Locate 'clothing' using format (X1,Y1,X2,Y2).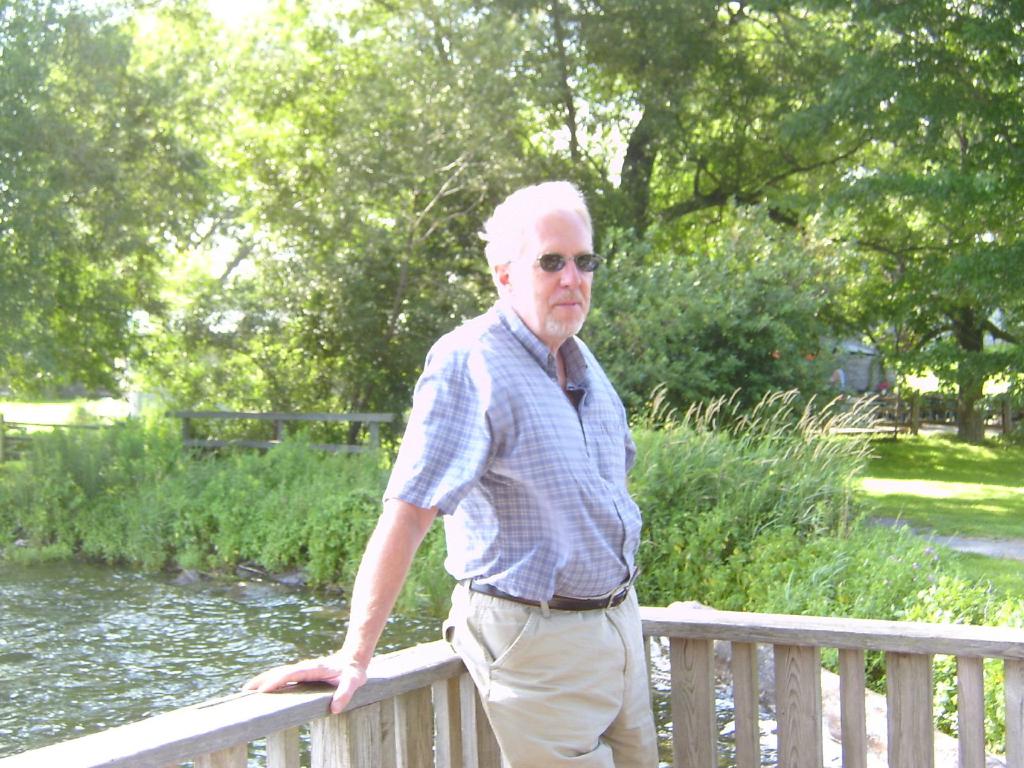
(381,294,660,767).
